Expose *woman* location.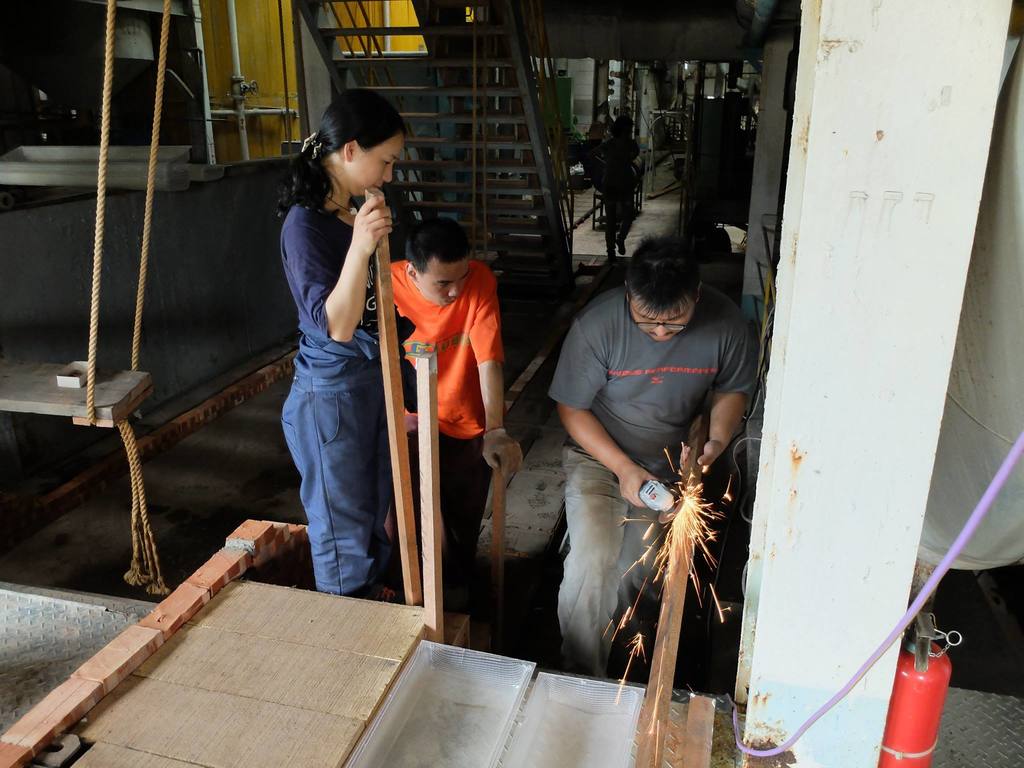
Exposed at [279, 85, 419, 604].
